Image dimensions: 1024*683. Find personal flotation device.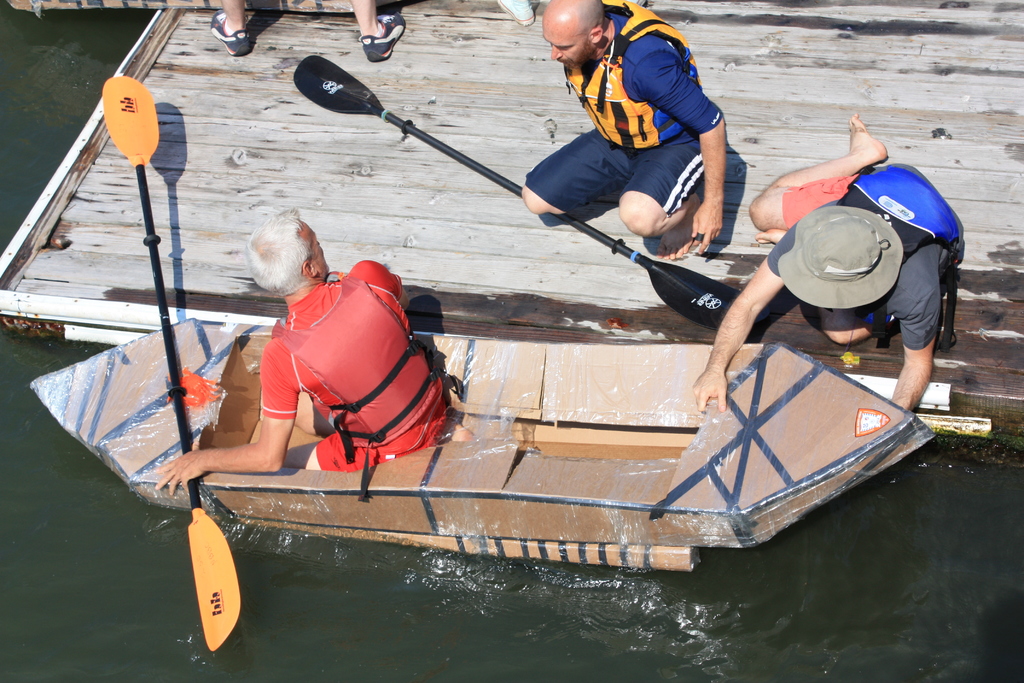
562:0:705:165.
